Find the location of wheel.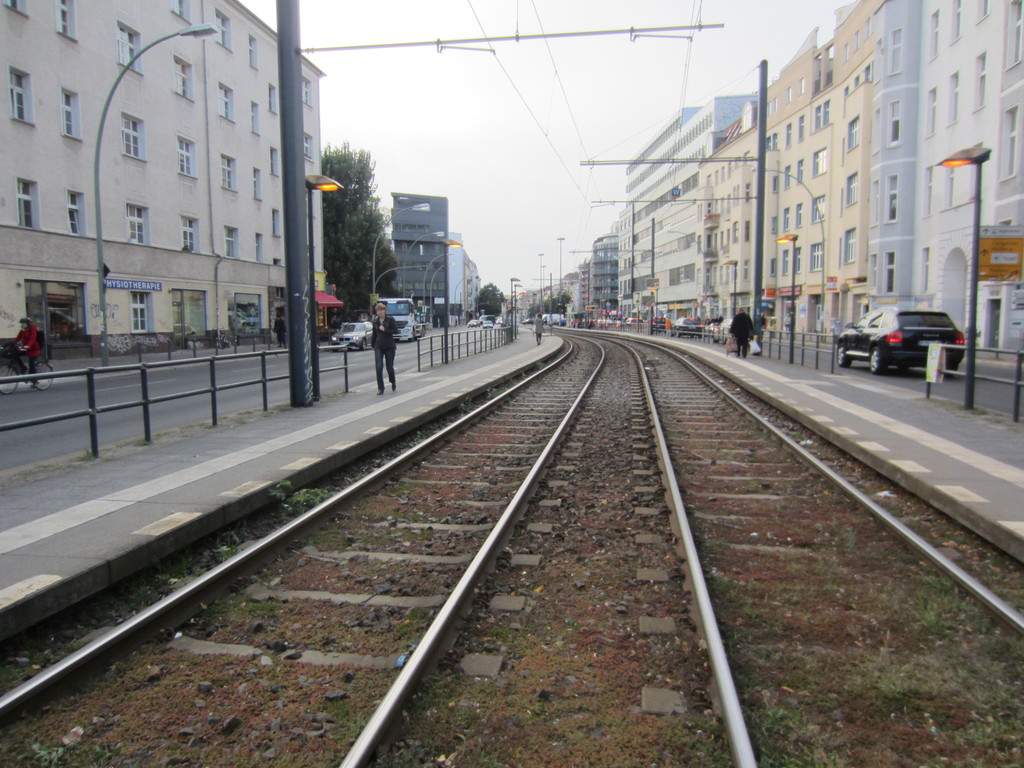
Location: (x1=29, y1=364, x2=52, y2=390).
